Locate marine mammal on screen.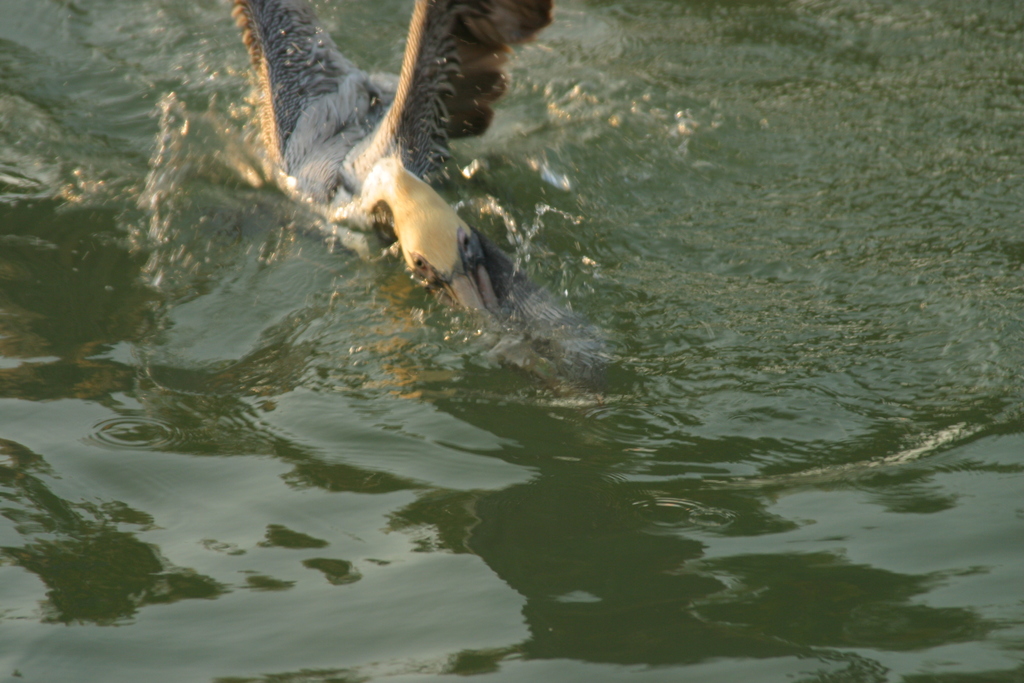
On screen at 159 0 653 431.
